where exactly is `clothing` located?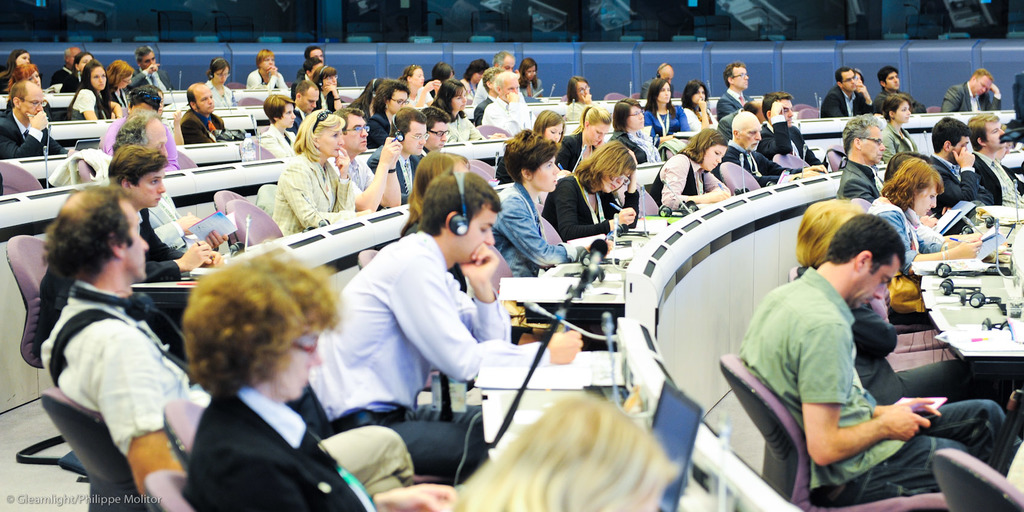
Its bounding box is {"left": 458, "top": 76, "right": 477, "bottom": 99}.
